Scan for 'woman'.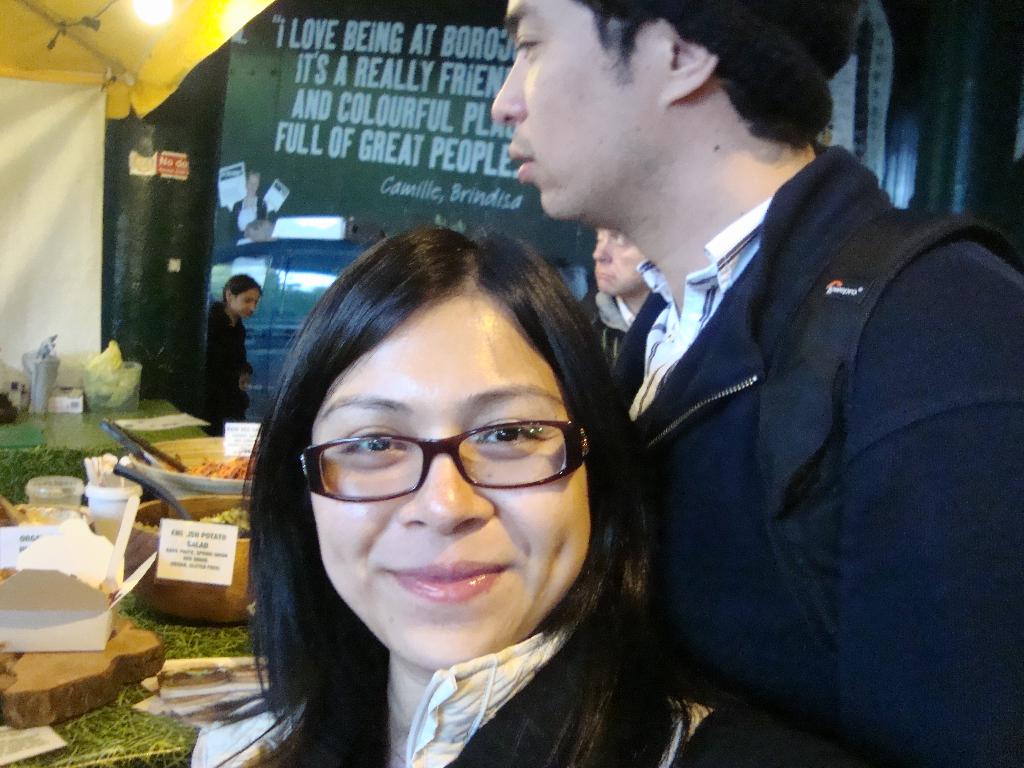
Scan result: rect(207, 273, 262, 440).
